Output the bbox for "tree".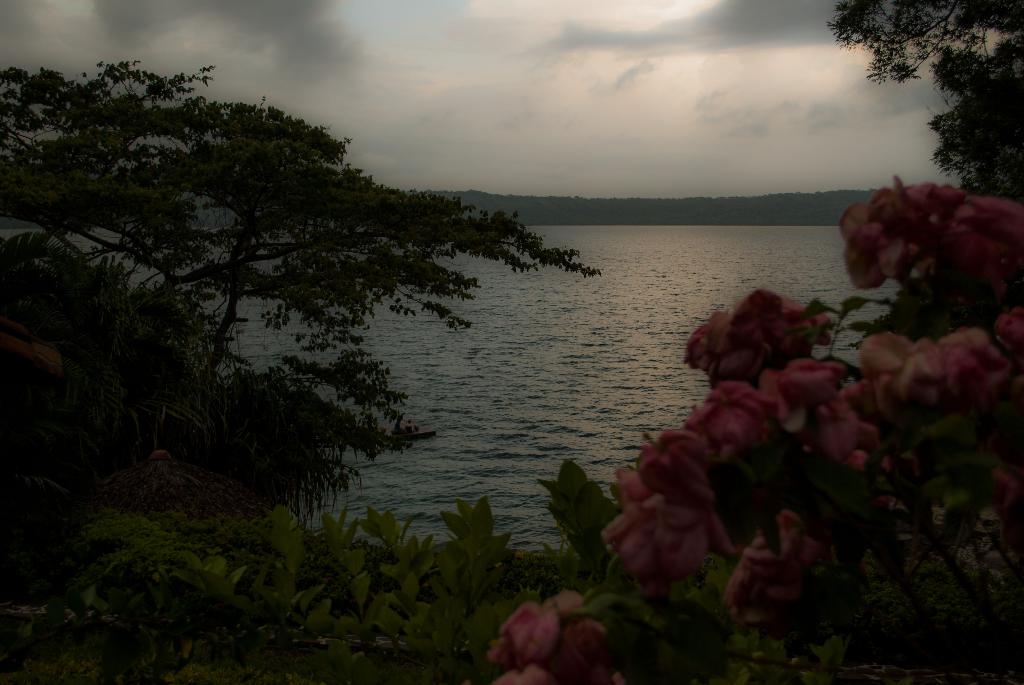
crop(39, 30, 625, 590).
